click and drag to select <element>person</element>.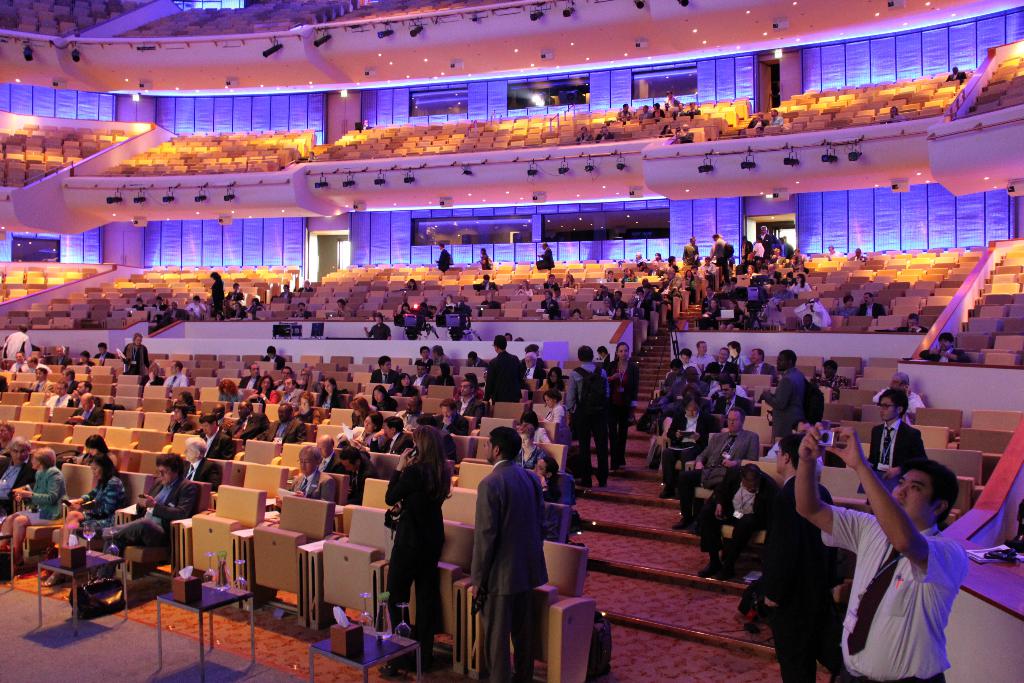
Selection: <box>655,121,675,136</box>.
